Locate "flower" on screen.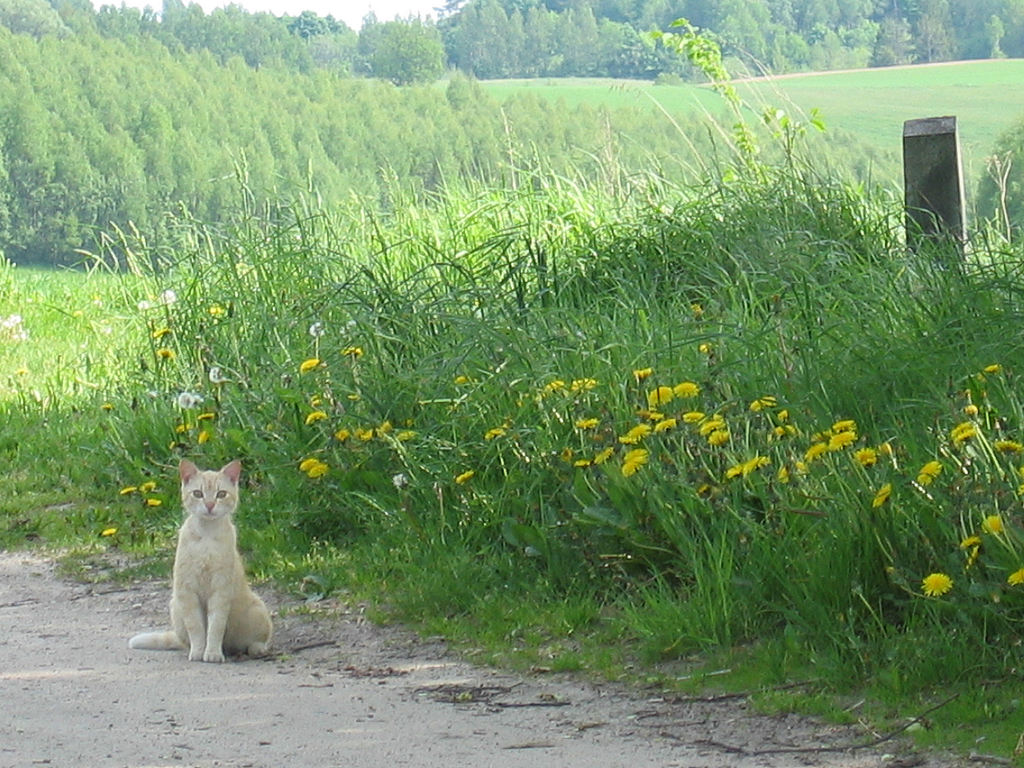
On screen at {"x1": 147, "y1": 495, "x2": 159, "y2": 502}.
